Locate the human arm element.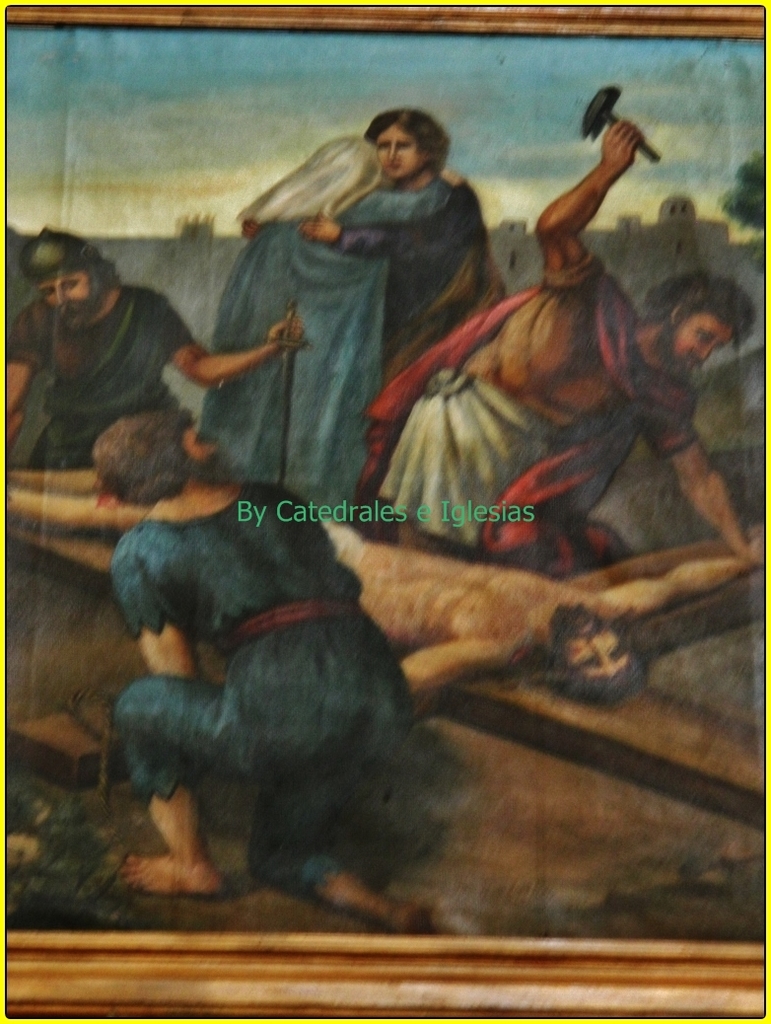
Element bbox: locate(528, 102, 661, 259).
